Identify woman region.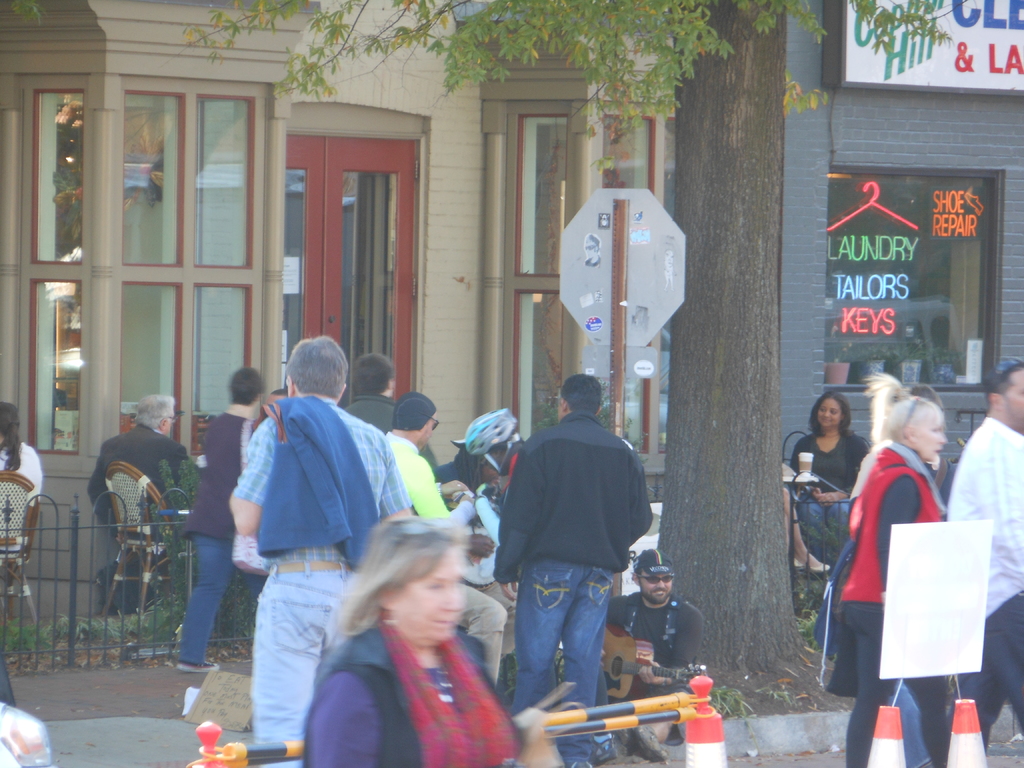
Region: Rect(840, 372, 954, 767).
